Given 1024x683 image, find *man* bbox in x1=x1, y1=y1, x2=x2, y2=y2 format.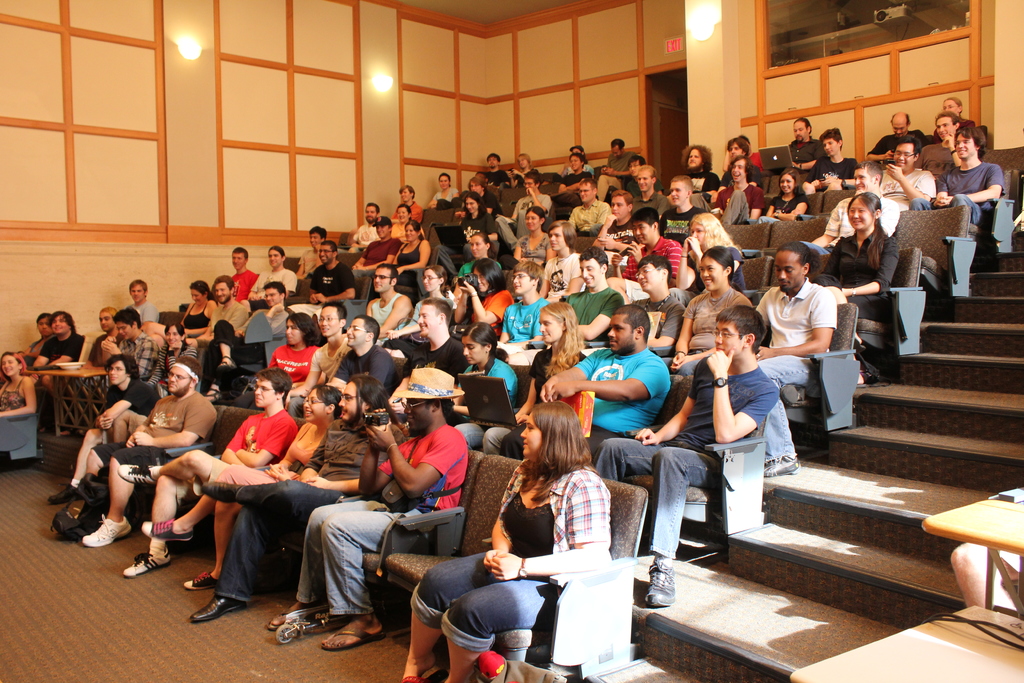
x1=432, y1=194, x2=497, y2=267.
